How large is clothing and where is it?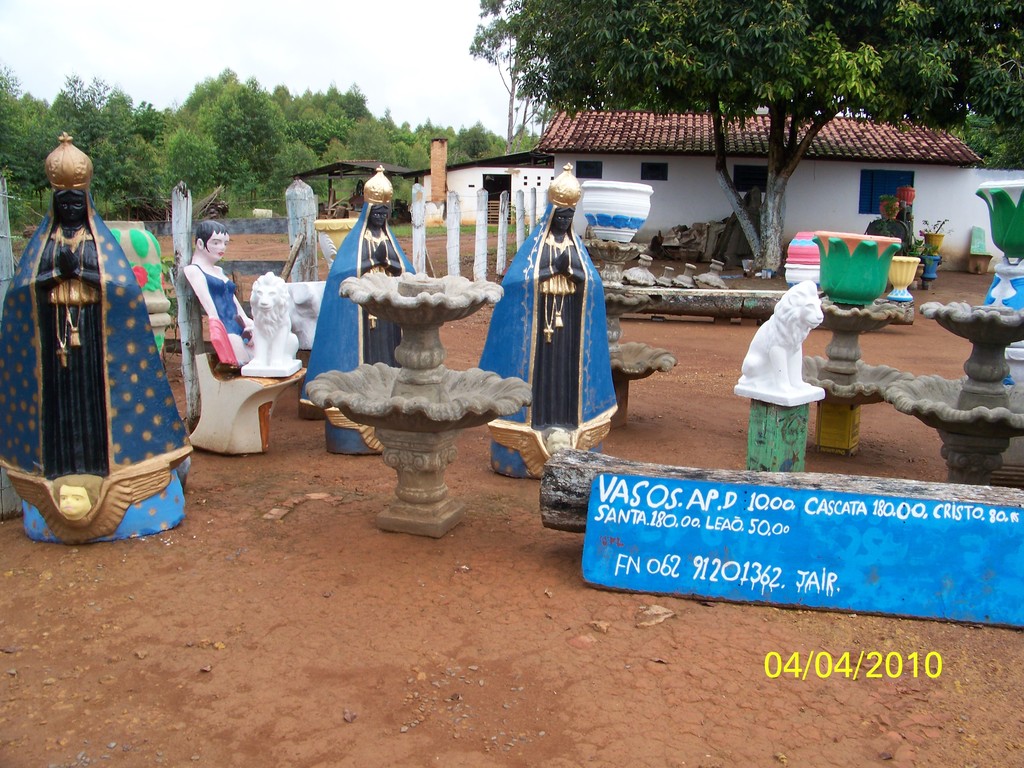
Bounding box: bbox=[301, 196, 421, 458].
